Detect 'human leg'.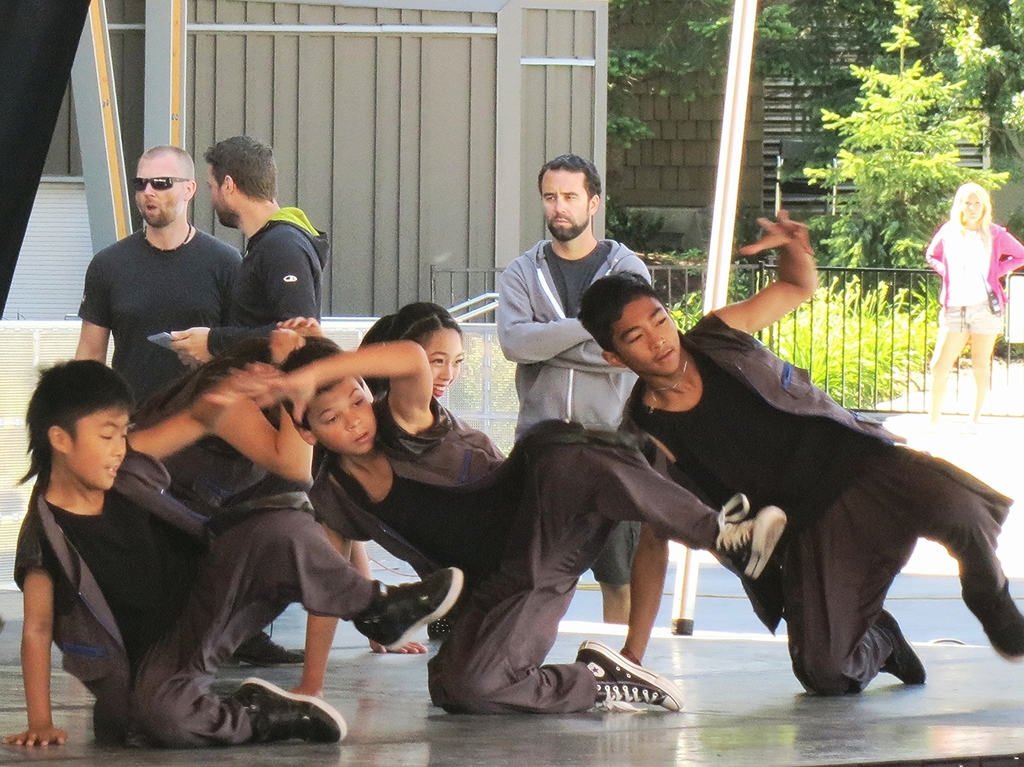
Detected at pyautogui.locateOnScreen(774, 519, 924, 695).
